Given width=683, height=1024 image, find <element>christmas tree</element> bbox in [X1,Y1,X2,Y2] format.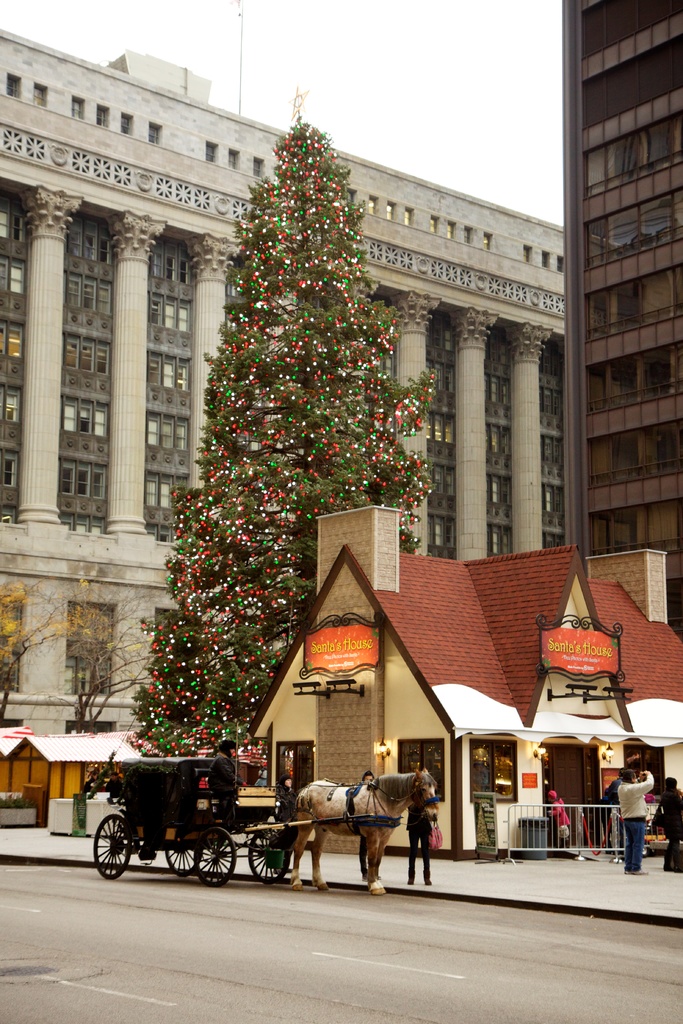
[127,92,431,764].
